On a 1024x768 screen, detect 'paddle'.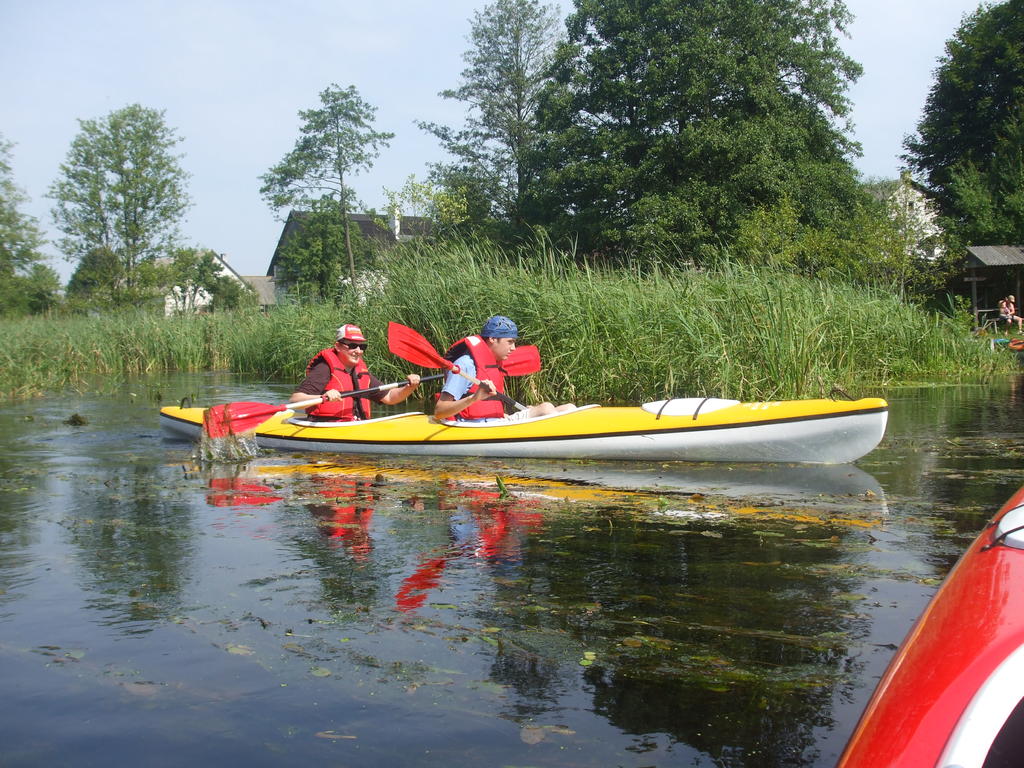
bbox=[387, 314, 525, 413].
